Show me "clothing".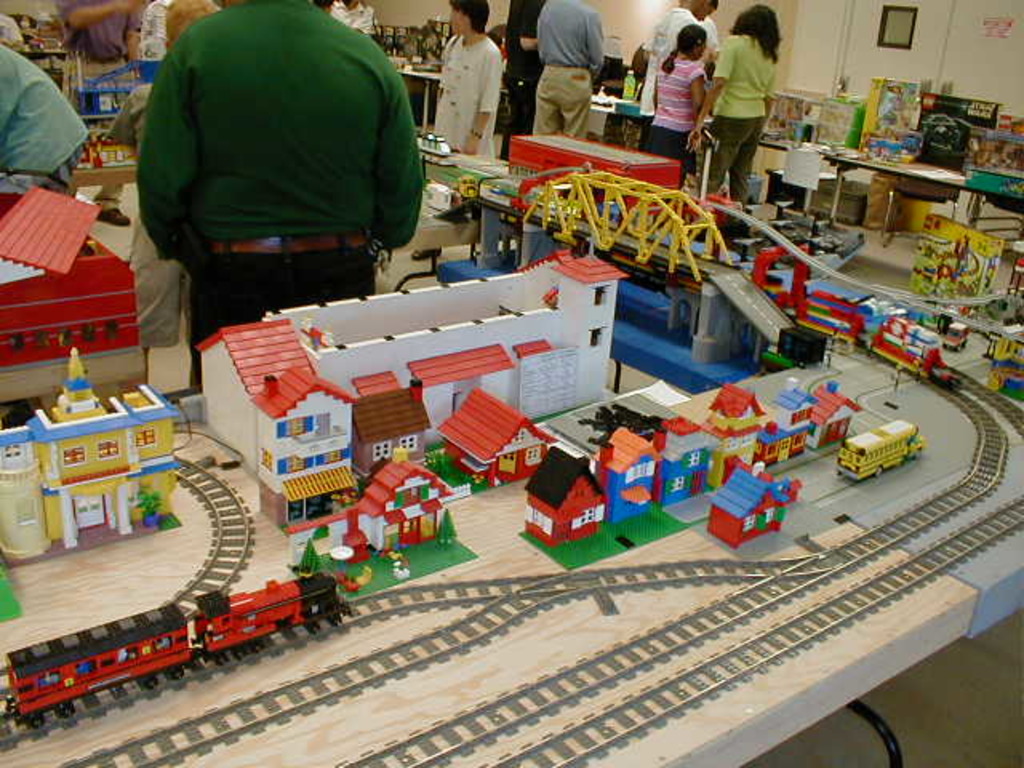
"clothing" is here: BBox(635, 54, 712, 168).
